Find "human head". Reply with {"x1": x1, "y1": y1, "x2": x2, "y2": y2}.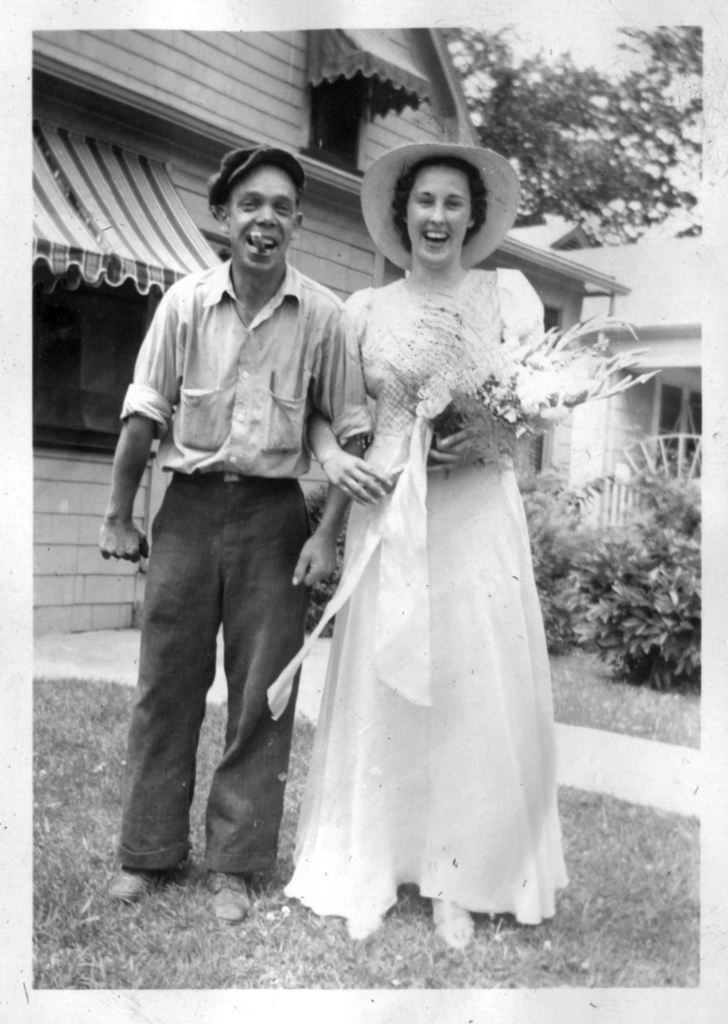
{"x1": 358, "y1": 143, "x2": 519, "y2": 286}.
